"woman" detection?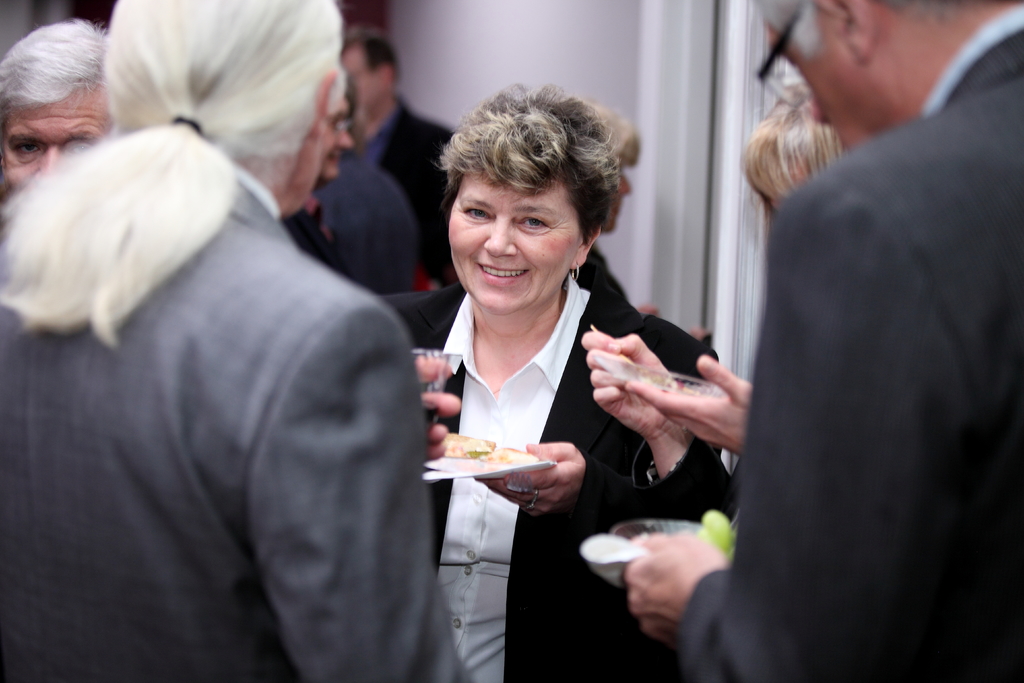
<bbox>408, 67, 664, 653</bbox>
